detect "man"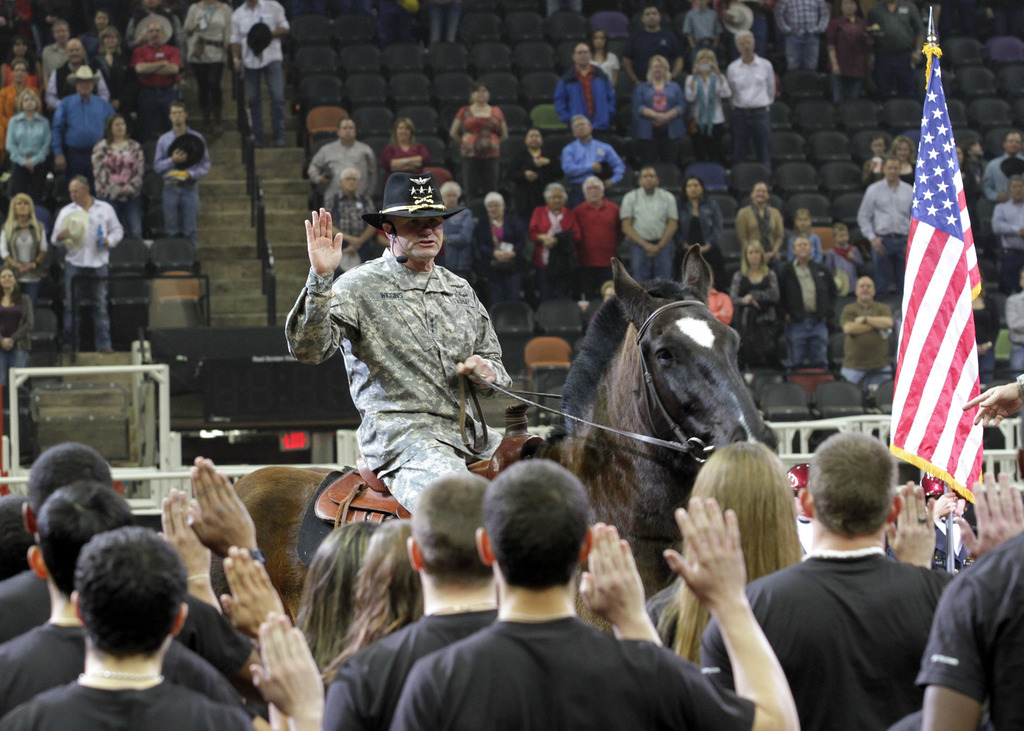
[x1=390, y1=459, x2=803, y2=730]
